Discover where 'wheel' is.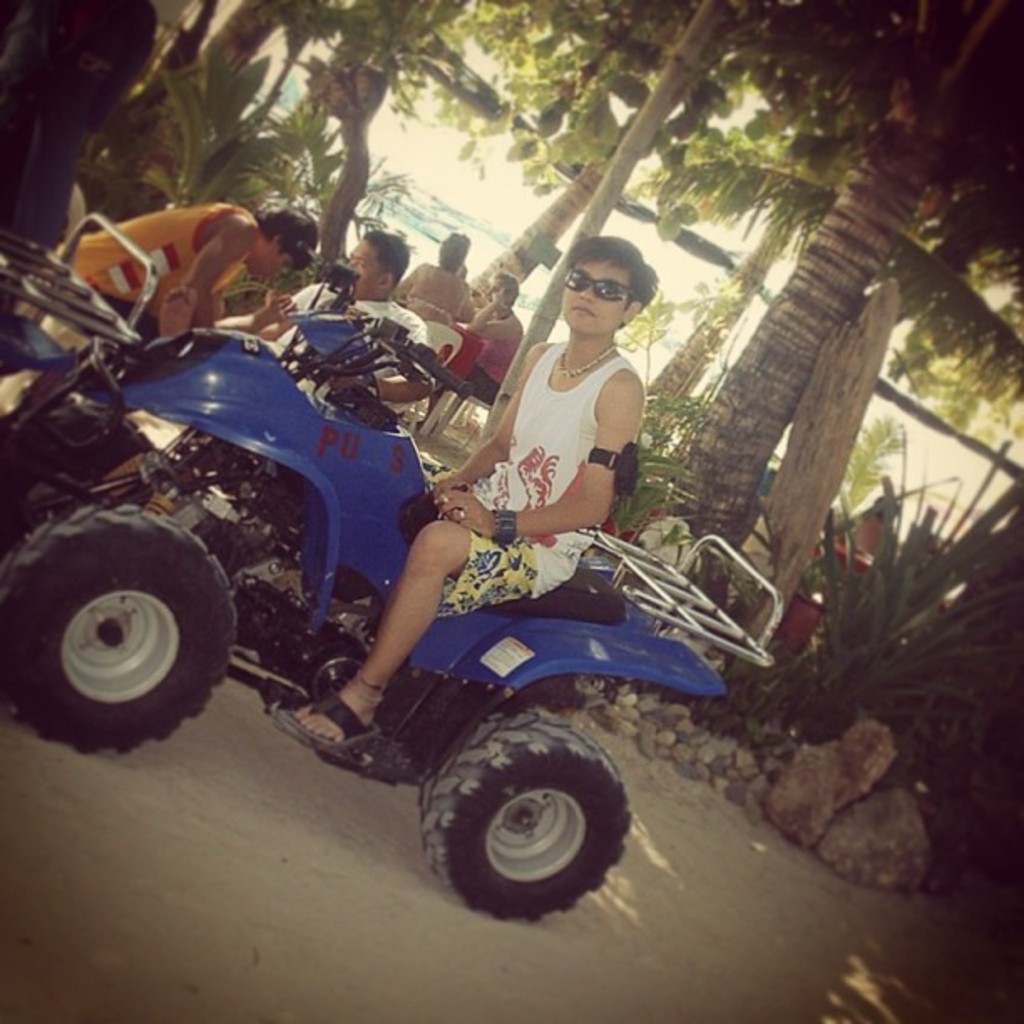
Discovered at x1=0 y1=422 x2=159 y2=542.
